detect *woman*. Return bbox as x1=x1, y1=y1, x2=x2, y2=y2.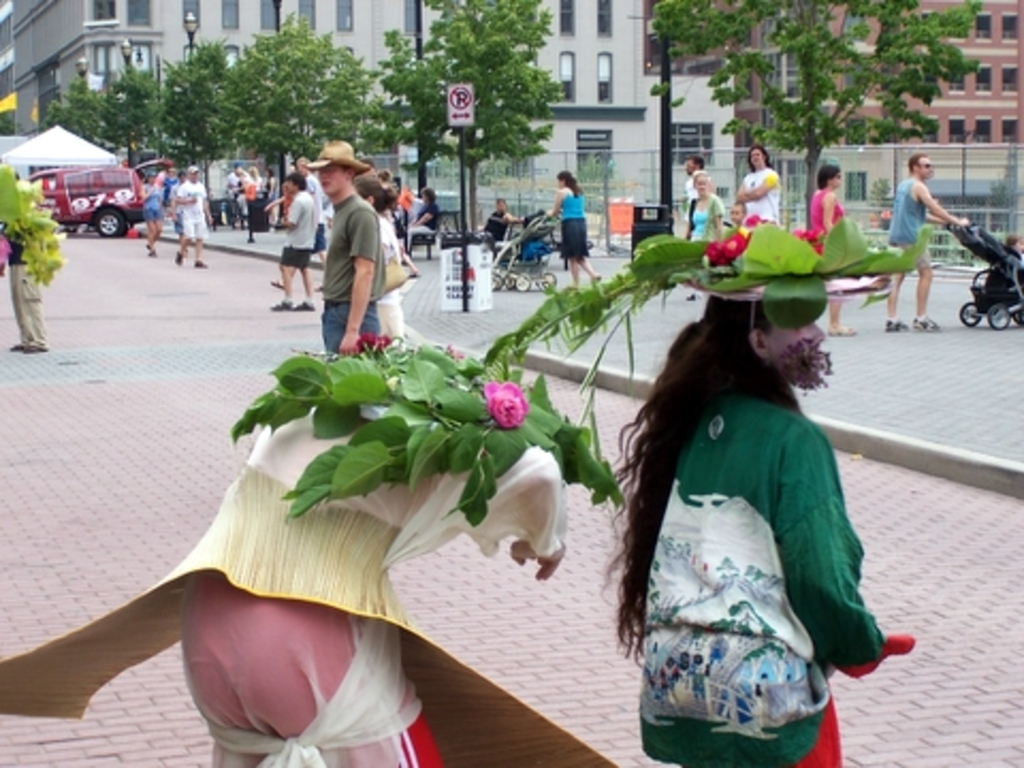
x1=589, y1=247, x2=894, y2=751.
